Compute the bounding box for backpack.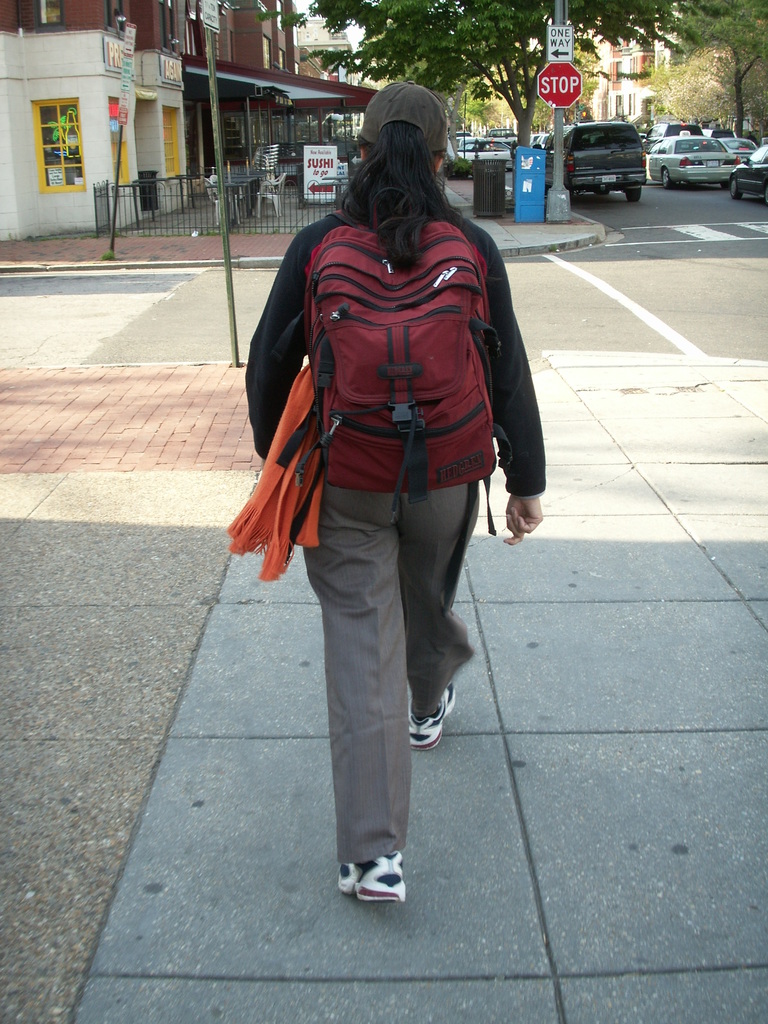
x1=264 y1=240 x2=518 y2=504.
